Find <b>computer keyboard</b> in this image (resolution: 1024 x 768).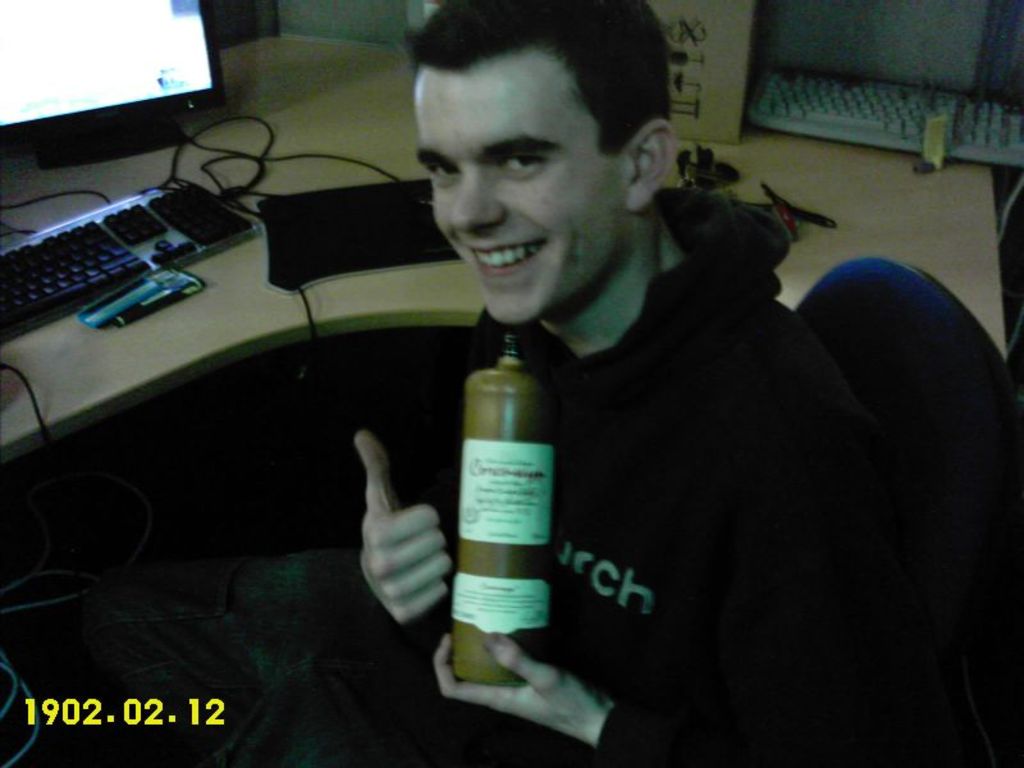
region(0, 183, 260, 344).
